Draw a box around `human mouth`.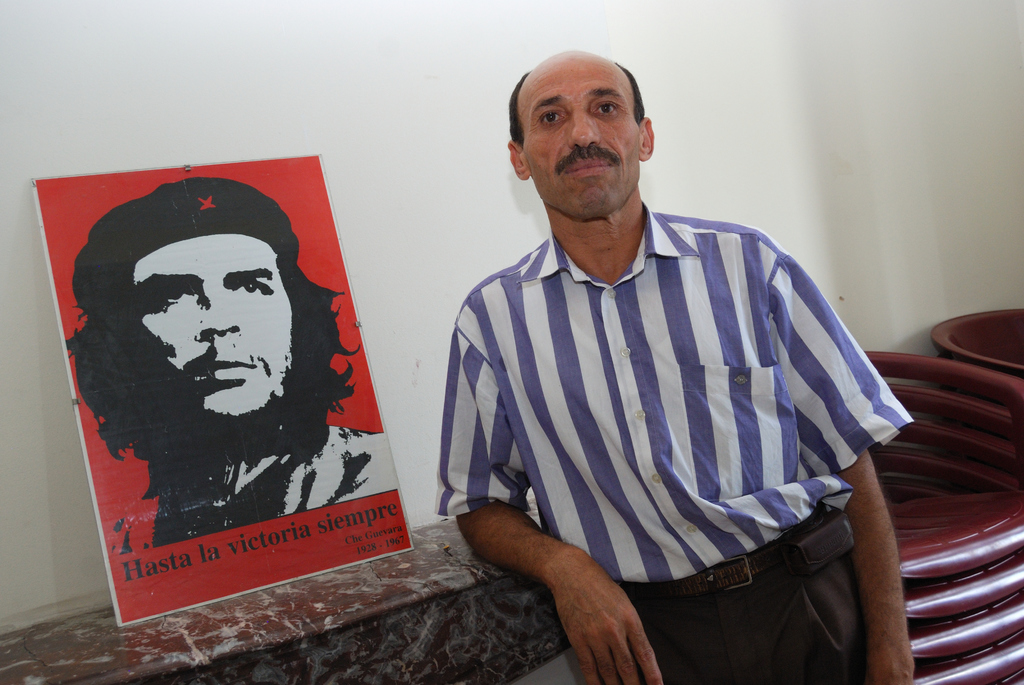
select_region(566, 155, 616, 176).
